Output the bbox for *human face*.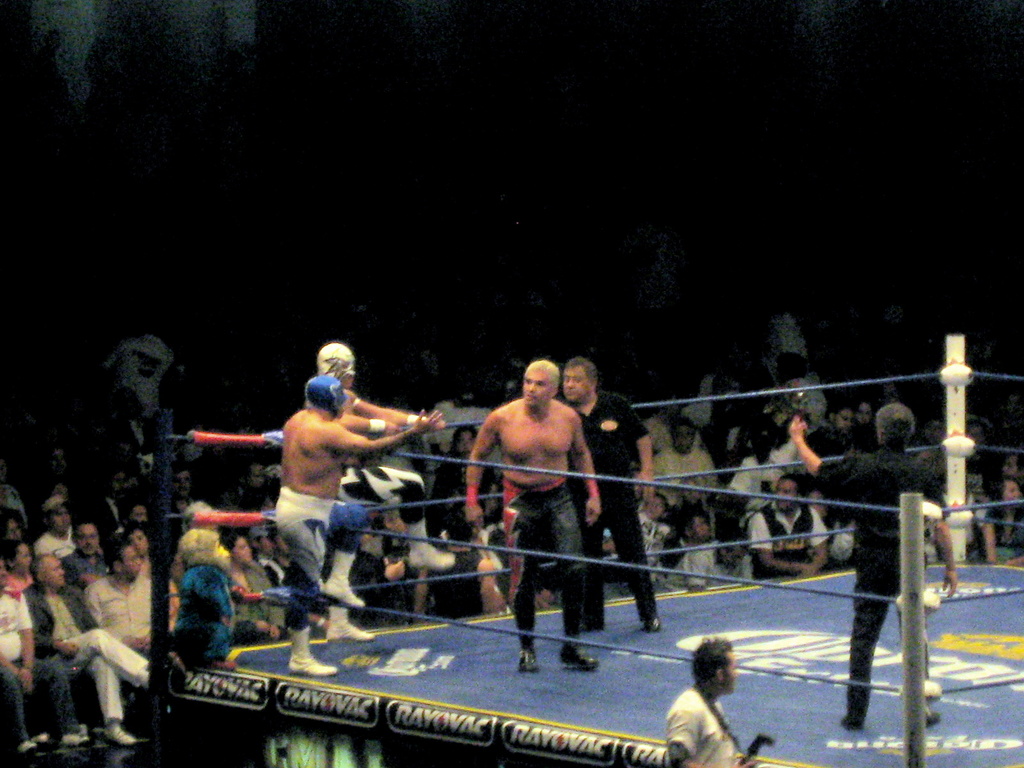
x1=77 y1=525 x2=99 y2=556.
